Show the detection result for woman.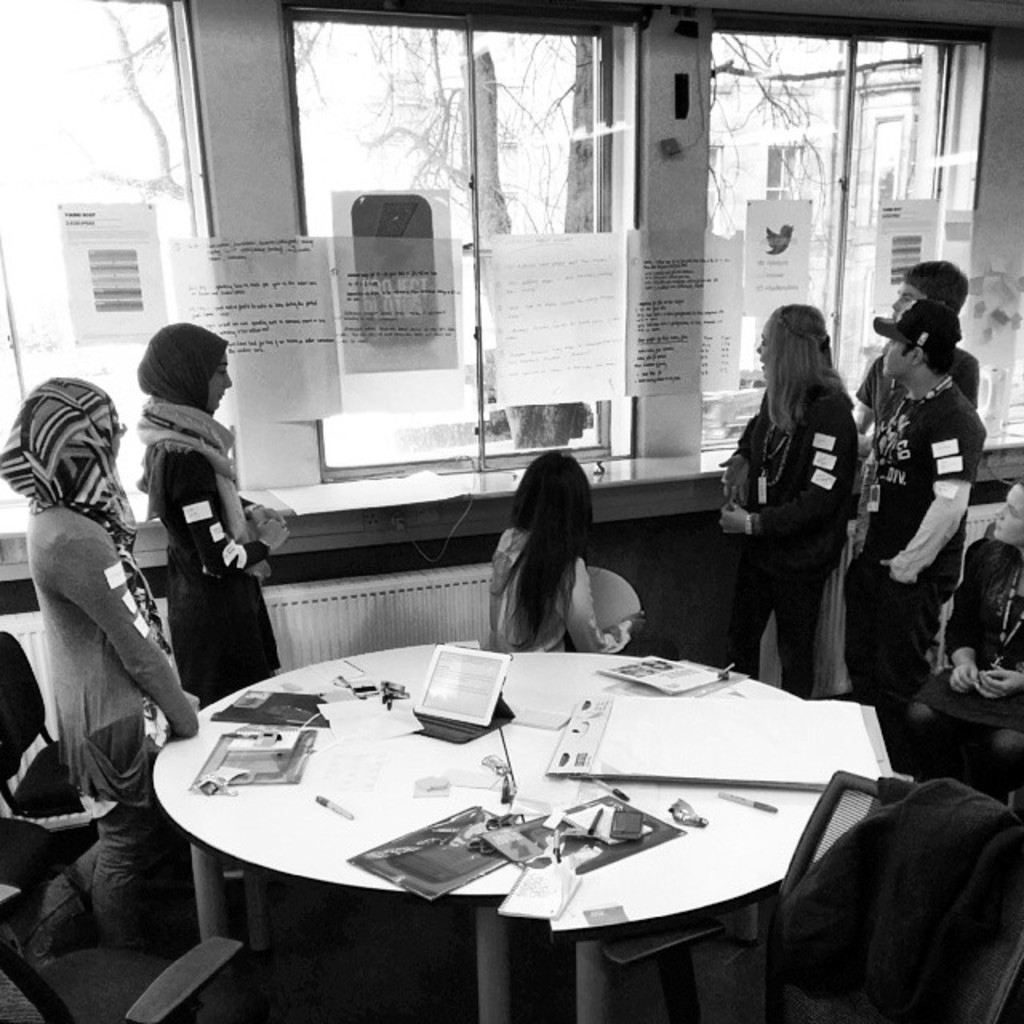
Rect(118, 323, 285, 698).
